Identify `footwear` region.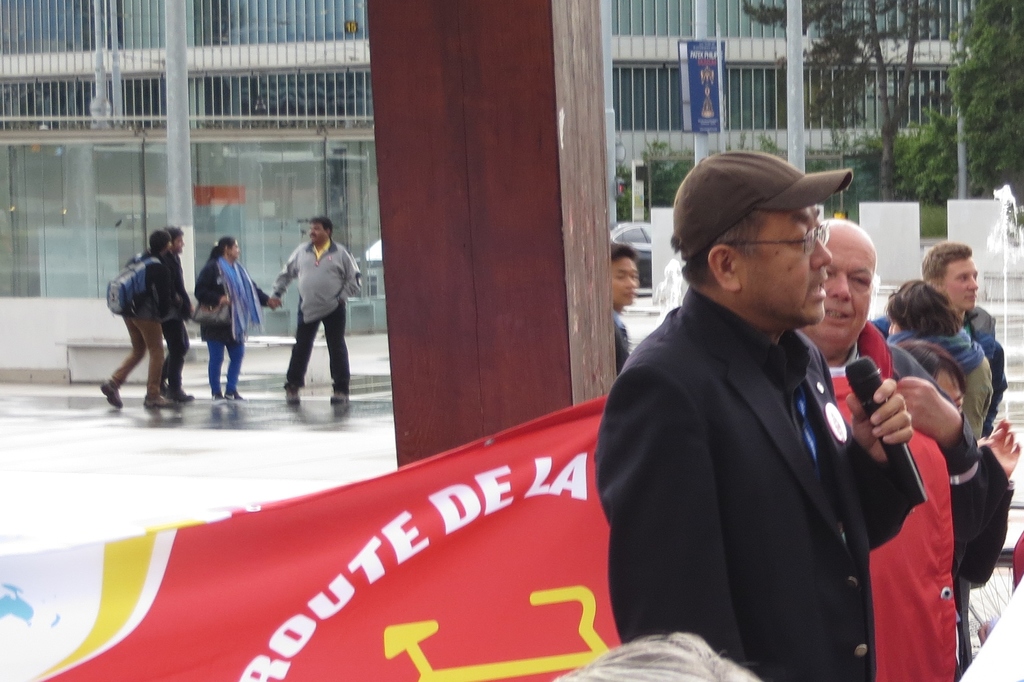
Region: detection(283, 390, 297, 403).
